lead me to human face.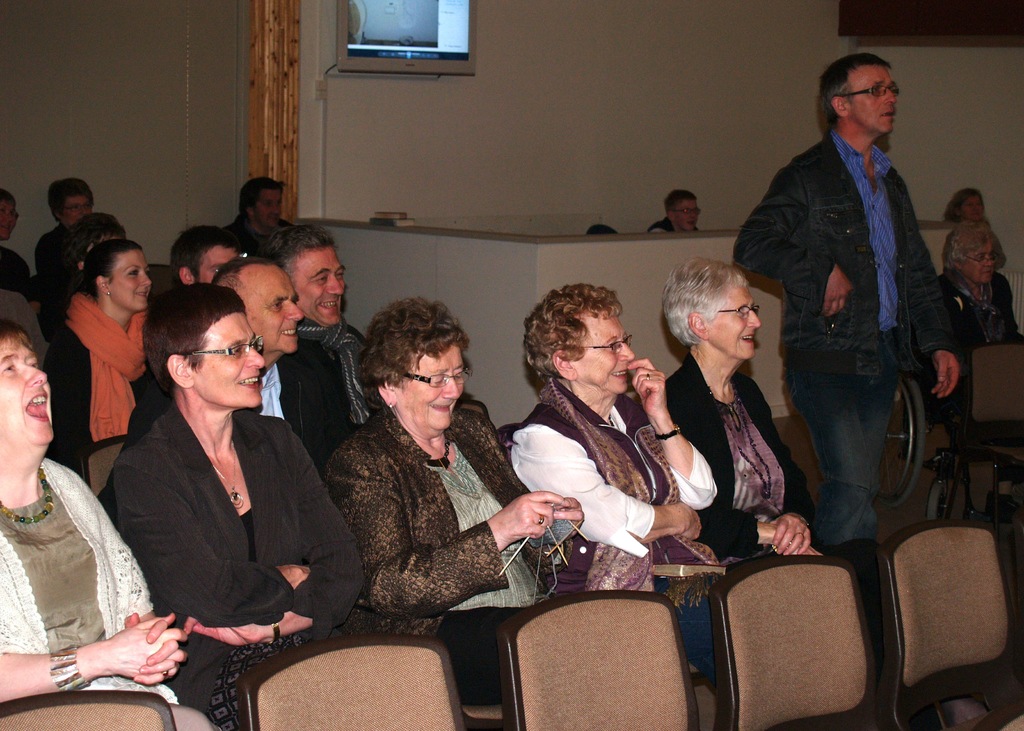
Lead to [left=708, top=287, right=765, bottom=361].
